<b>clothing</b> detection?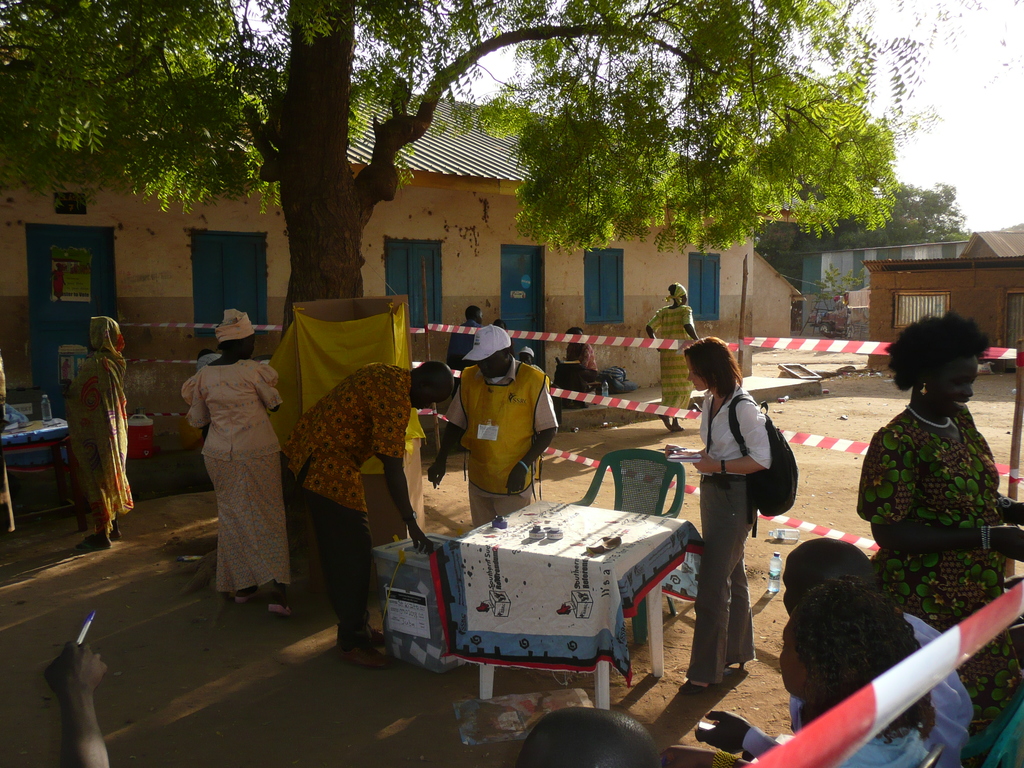
437:352:560:524
